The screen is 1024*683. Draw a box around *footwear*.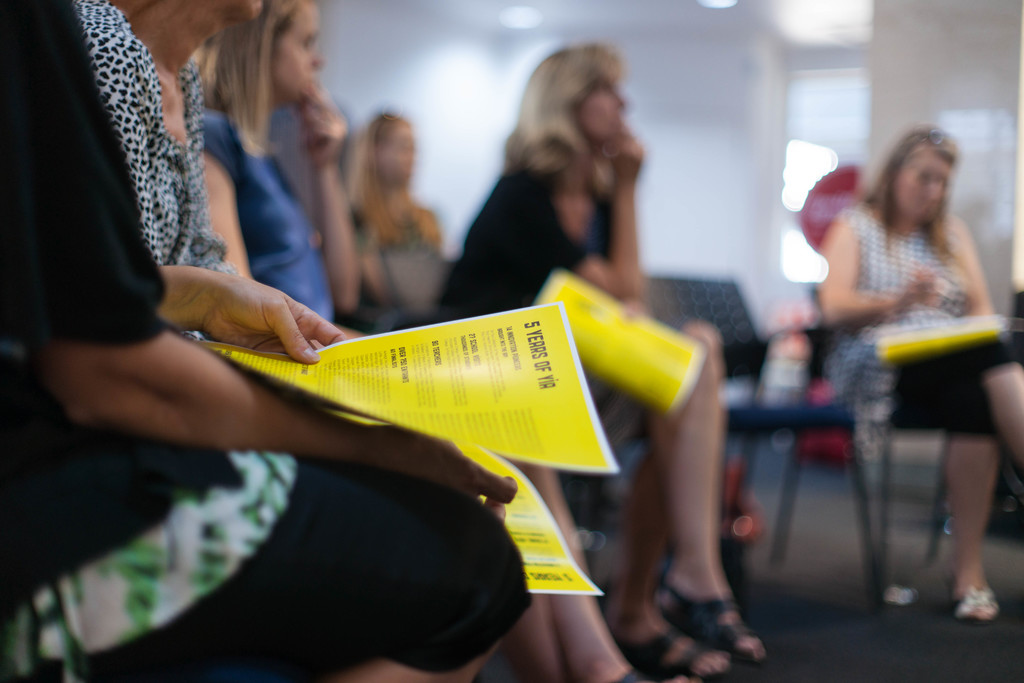
crop(941, 568, 1000, 628).
